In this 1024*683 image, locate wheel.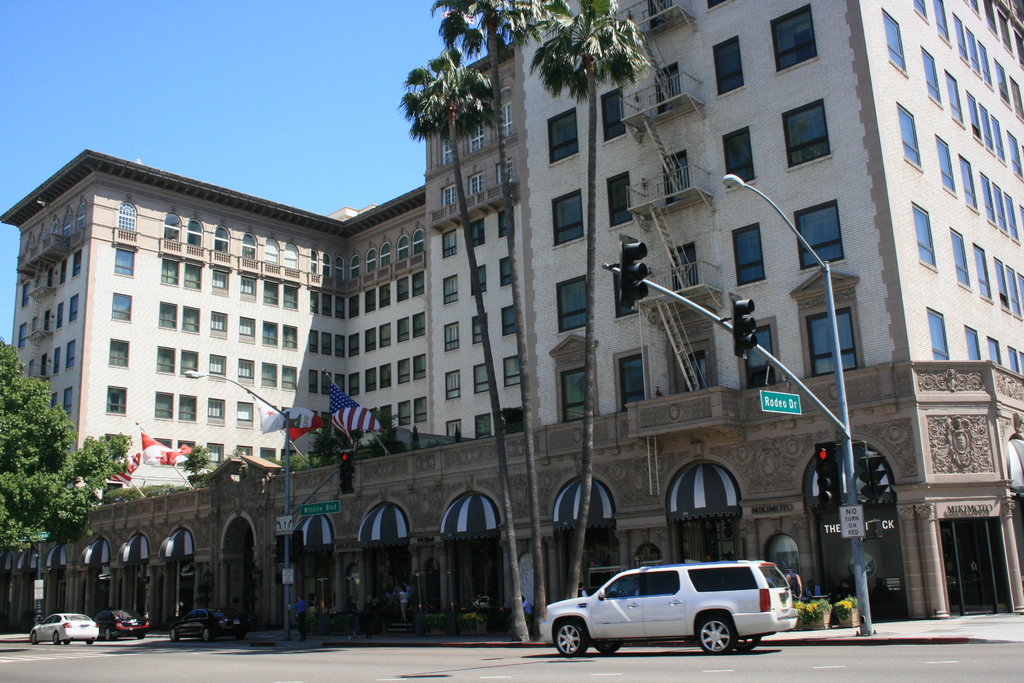
Bounding box: Rect(54, 630, 61, 645).
